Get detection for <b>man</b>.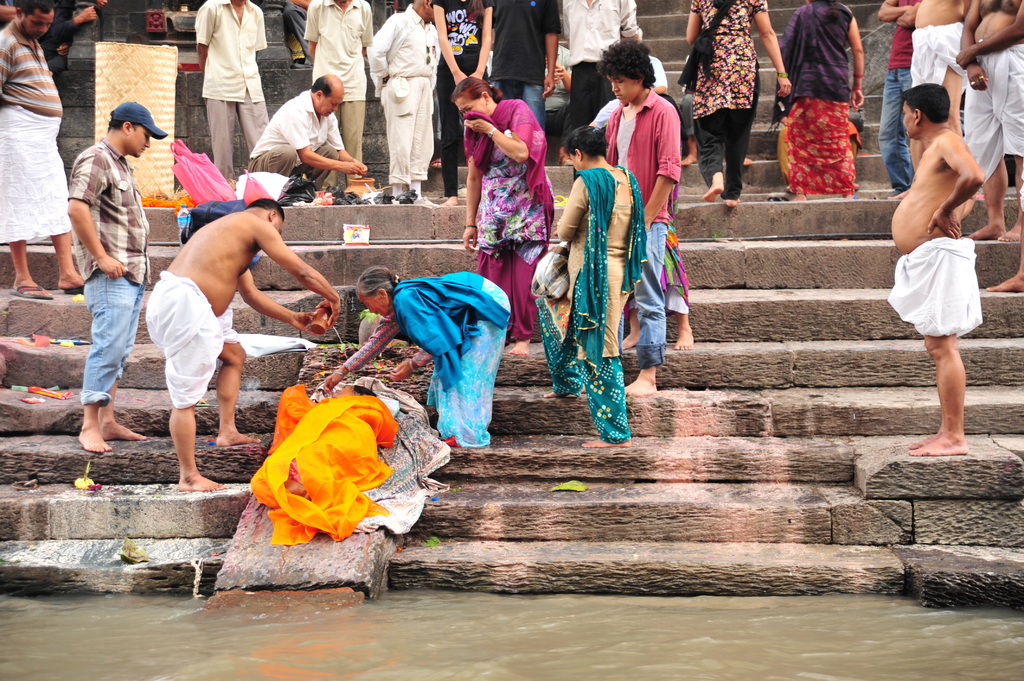
Detection: rect(482, 0, 562, 142).
